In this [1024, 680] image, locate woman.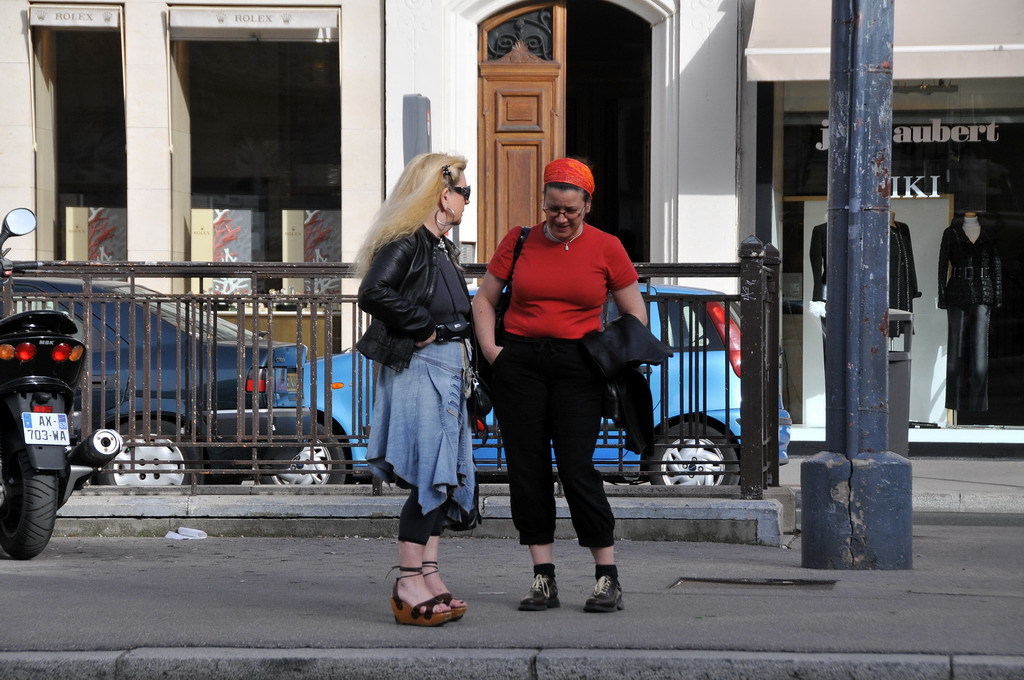
Bounding box: BBox(472, 159, 652, 616).
